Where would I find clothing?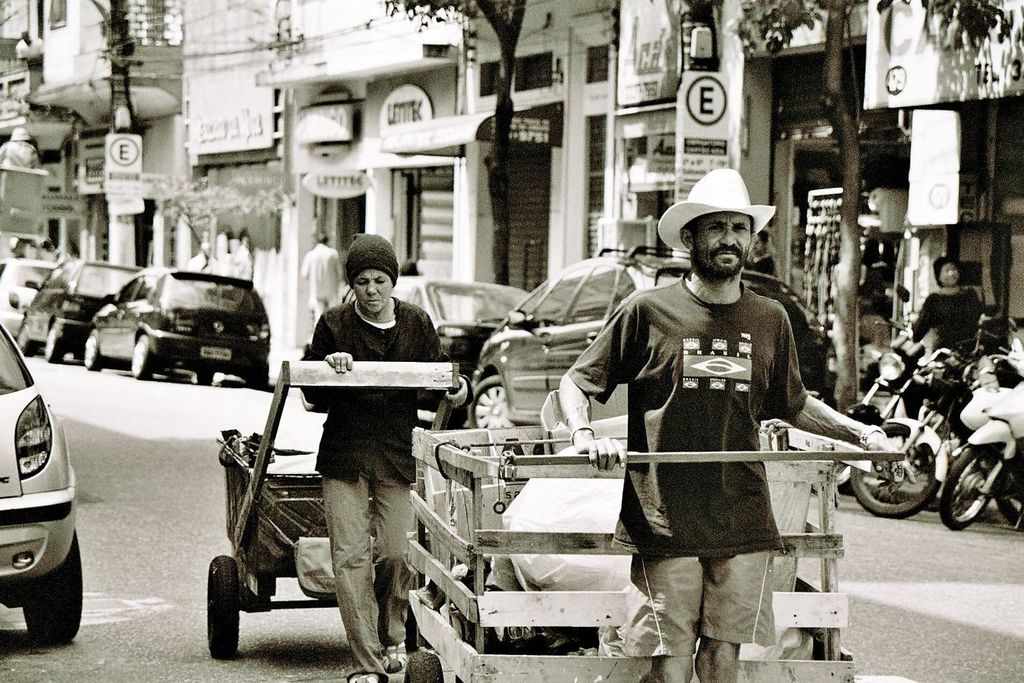
At 299:297:472:682.
